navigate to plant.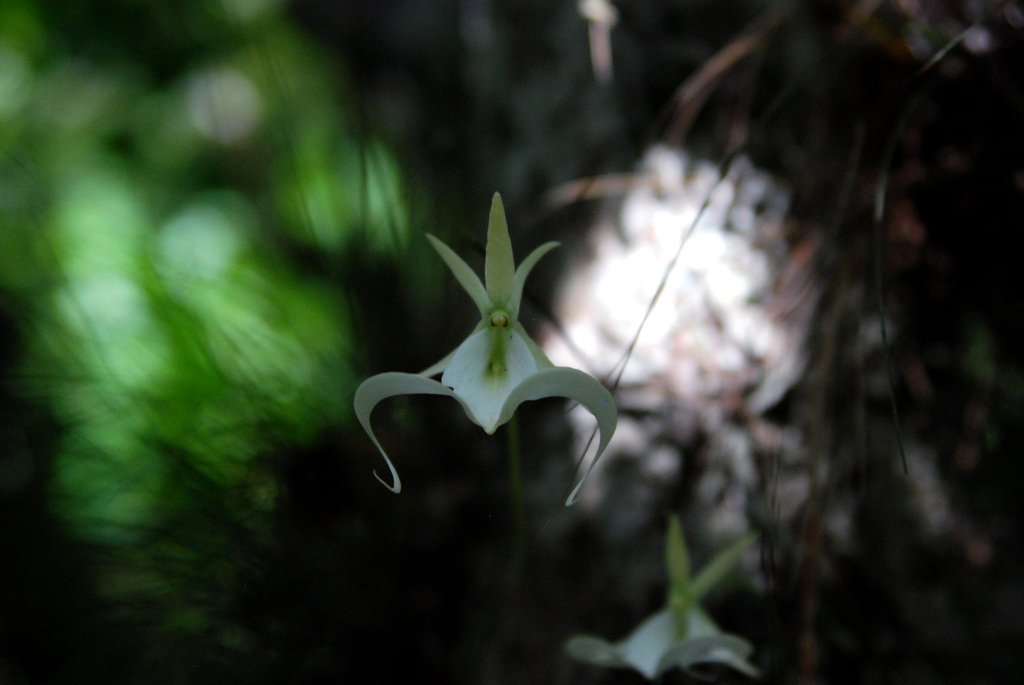
Navigation target: [346, 191, 765, 684].
